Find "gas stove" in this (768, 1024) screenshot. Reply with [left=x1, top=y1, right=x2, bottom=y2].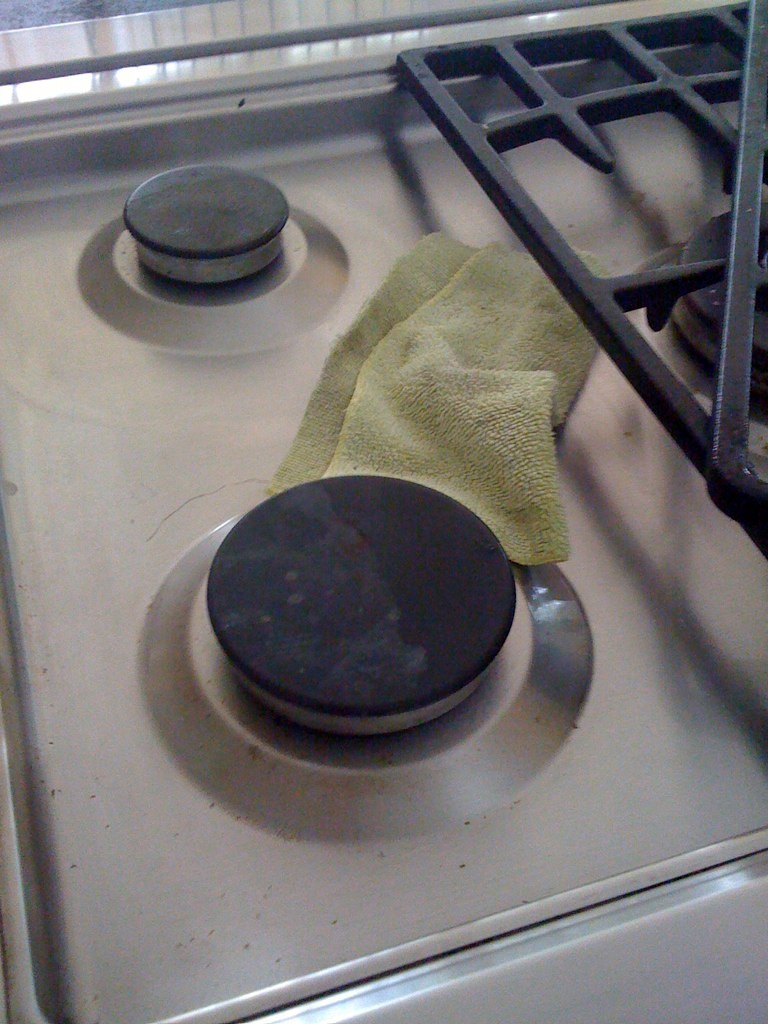
[left=0, top=1, right=767, bottom=1023].
